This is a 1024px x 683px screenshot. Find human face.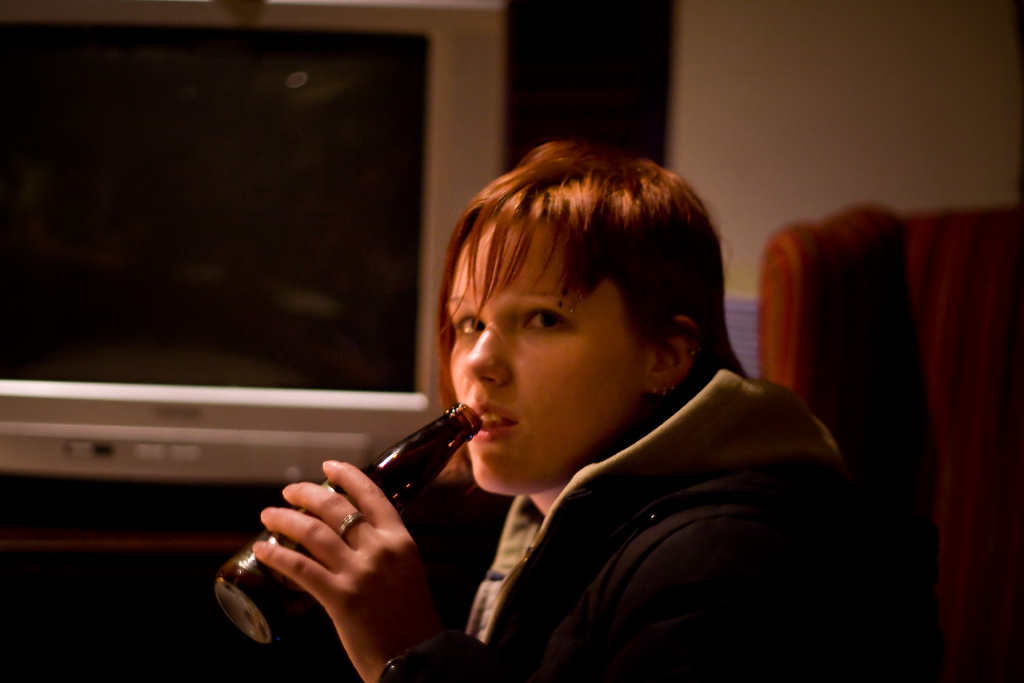
Bounding box: bbox=[448, 230, 638, 491].
